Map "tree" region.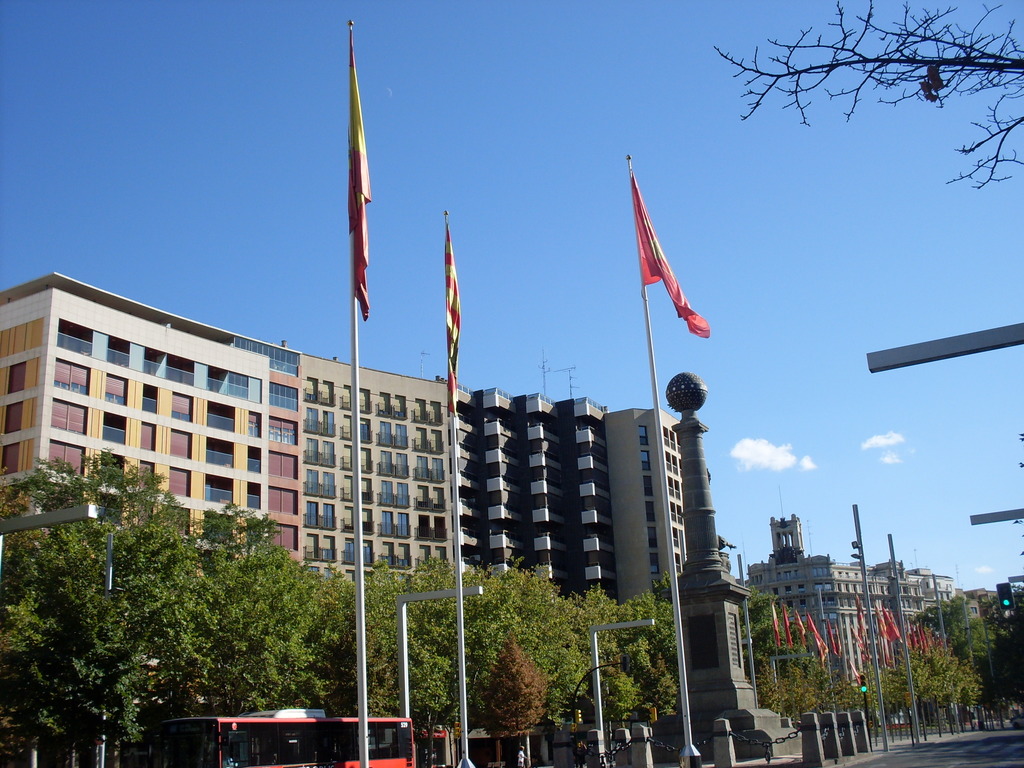
Mapped to <box>879,627,988,730</box>.
